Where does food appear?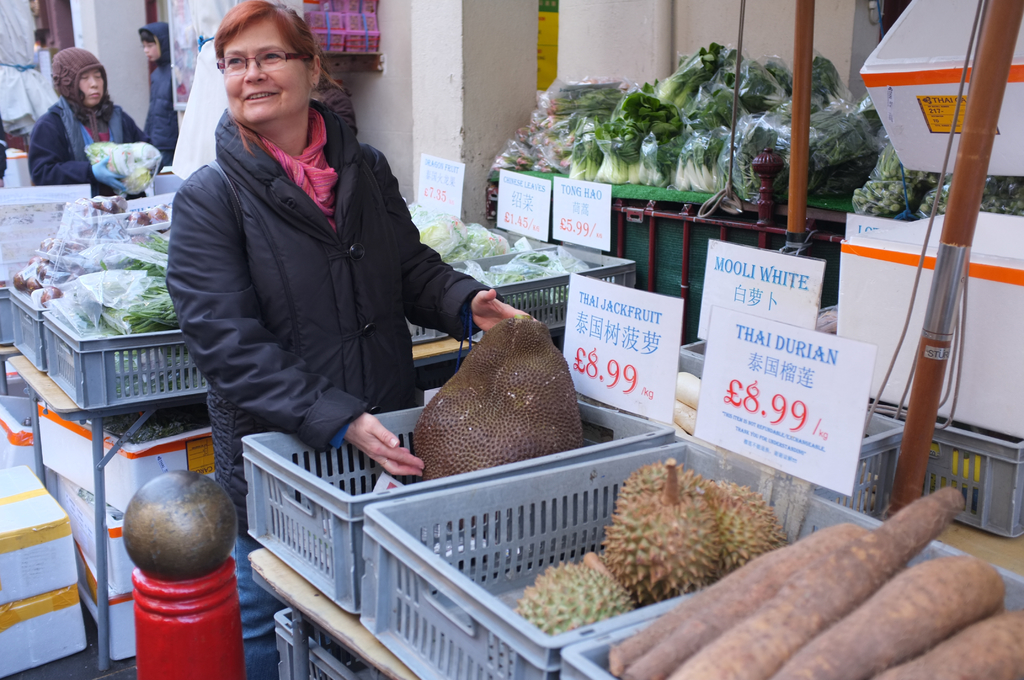
Appears at detection(593, 460, 778, 593).
